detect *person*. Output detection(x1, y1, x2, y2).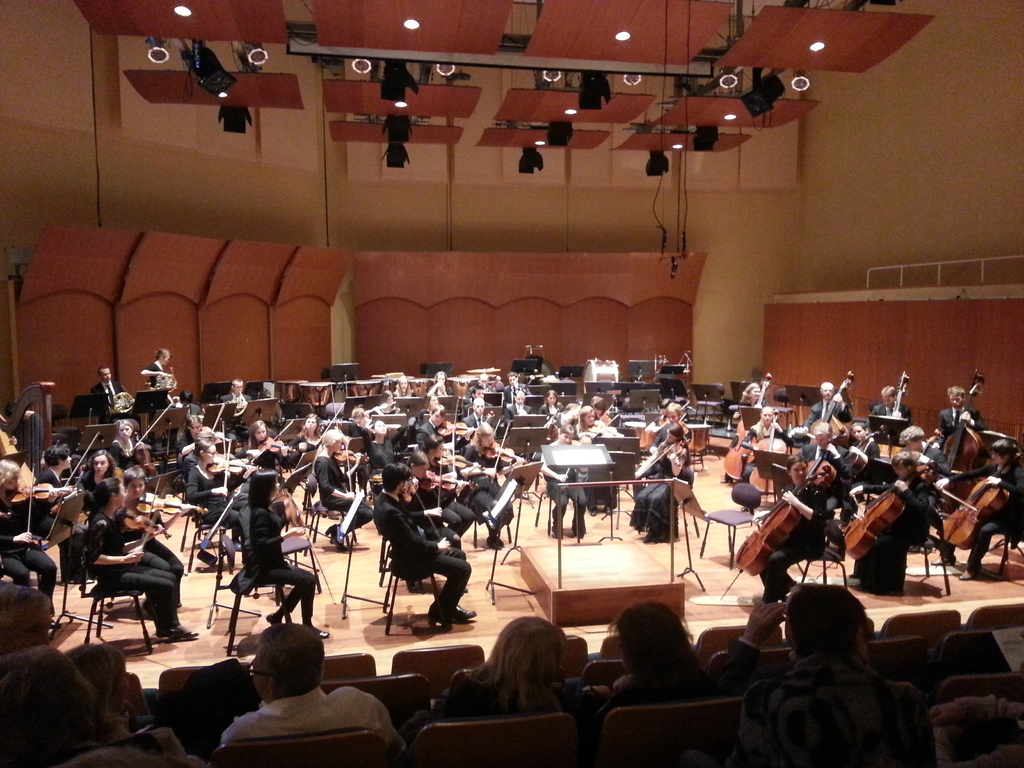
detection(371, 460, 472, 623).
